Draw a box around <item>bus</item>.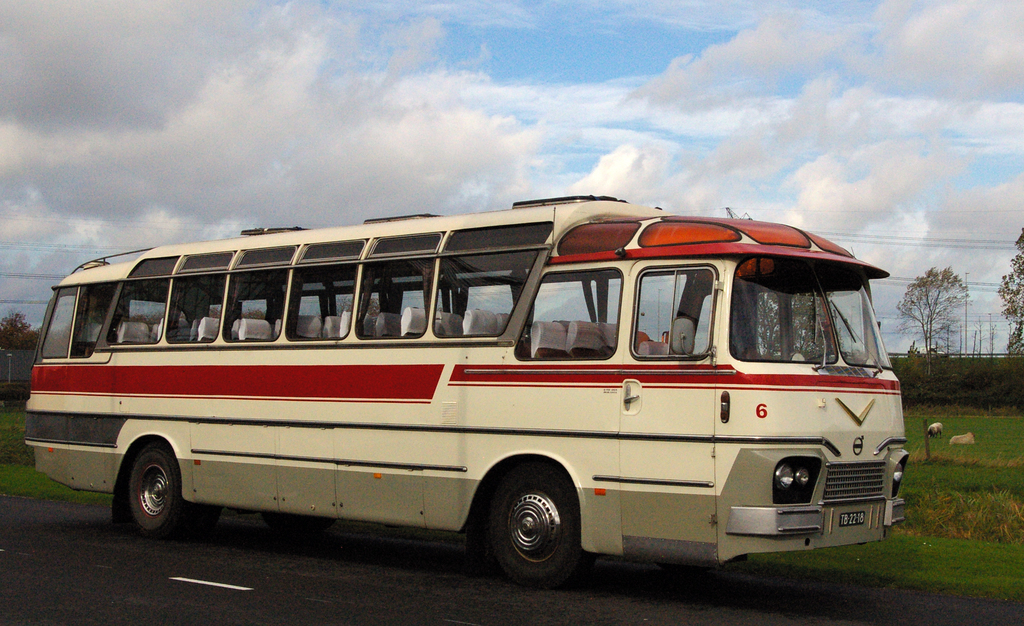
19, 192, 911, 580.
